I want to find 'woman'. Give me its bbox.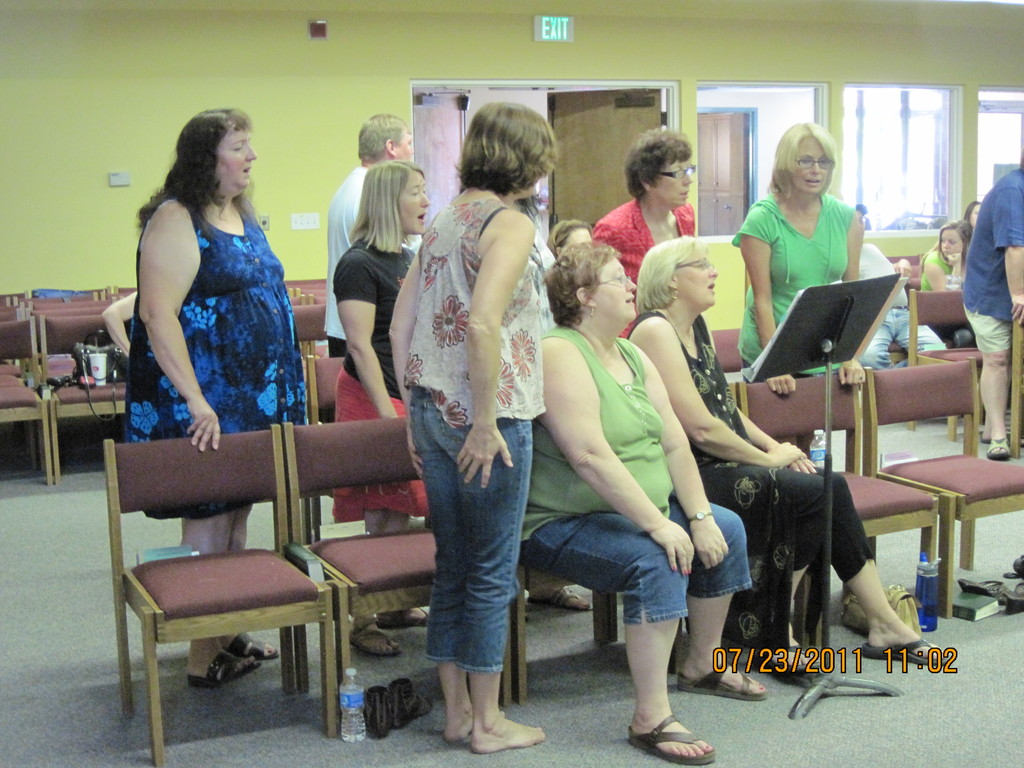
508/237/763/767.
